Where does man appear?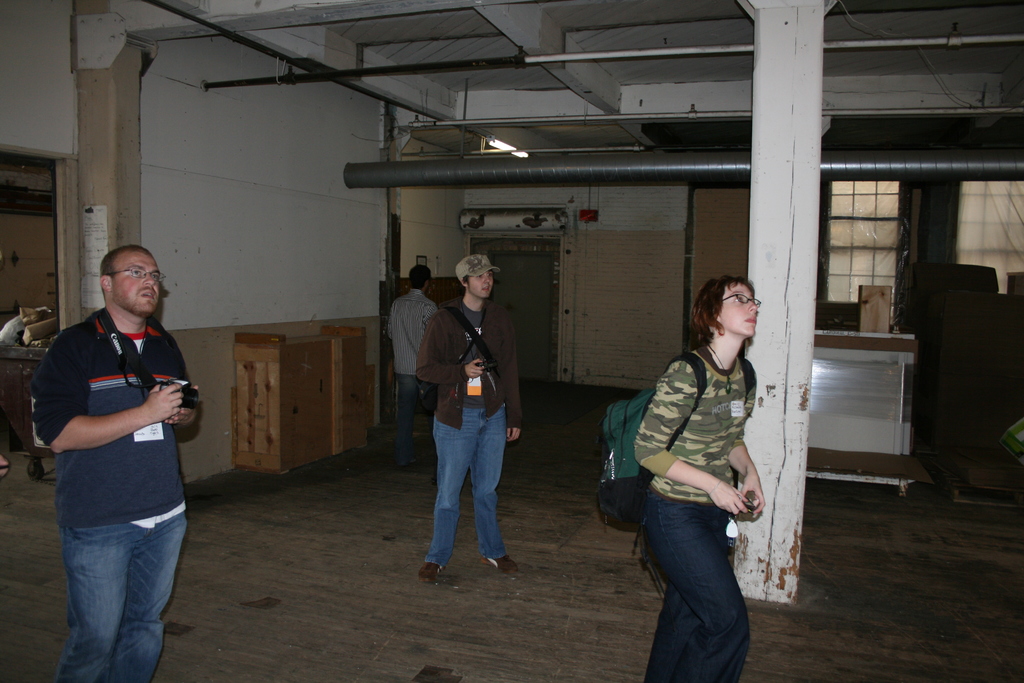
Appears at {"x1": 413, "y1": 251, "x2": 527, "y2": 585}.
